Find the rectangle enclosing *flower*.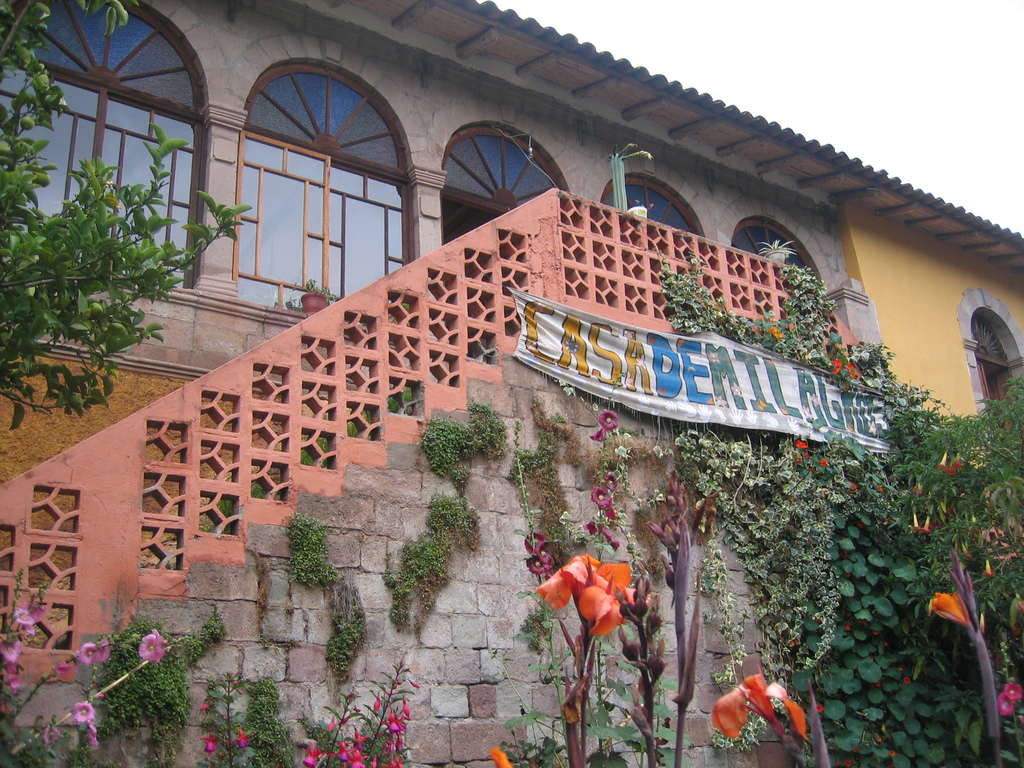
<bbox>530, 549, 652, 637</bbox>.
